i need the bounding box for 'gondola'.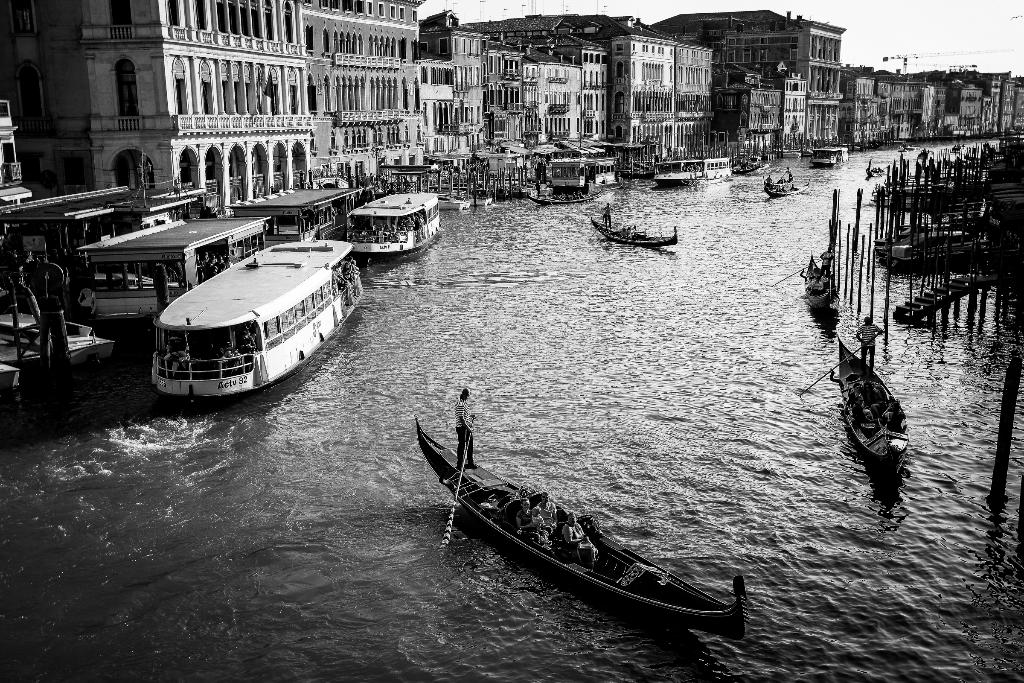
Here it is: l=758, t=163, r=799, b=199.
